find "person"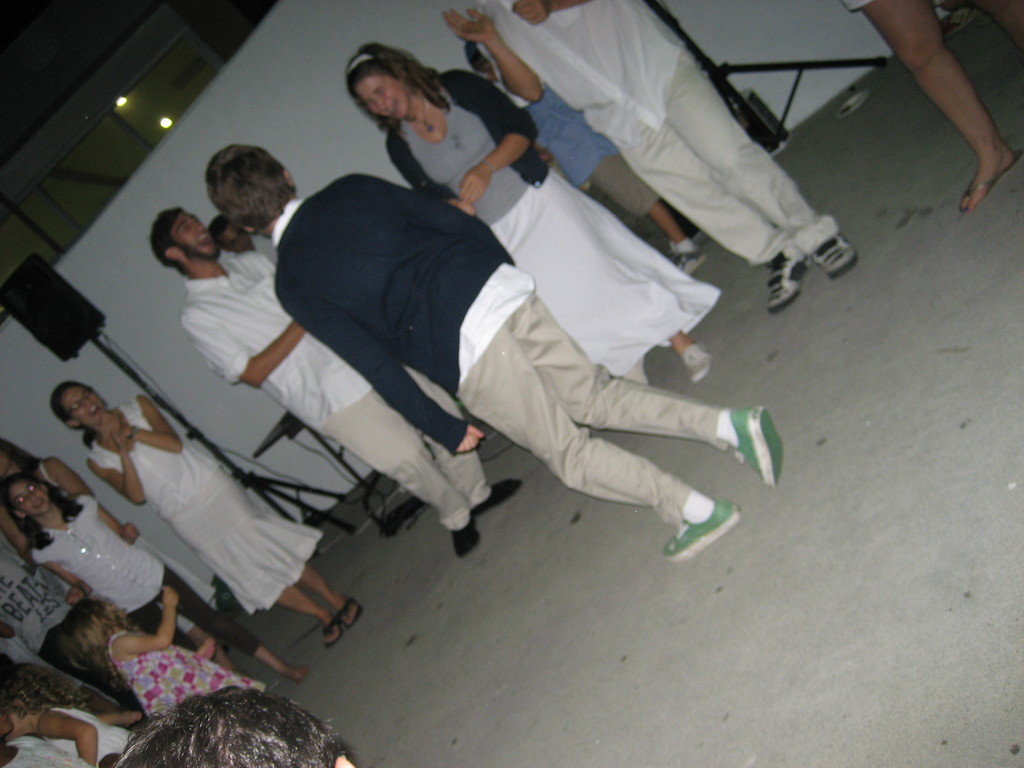
0/699/136/767
